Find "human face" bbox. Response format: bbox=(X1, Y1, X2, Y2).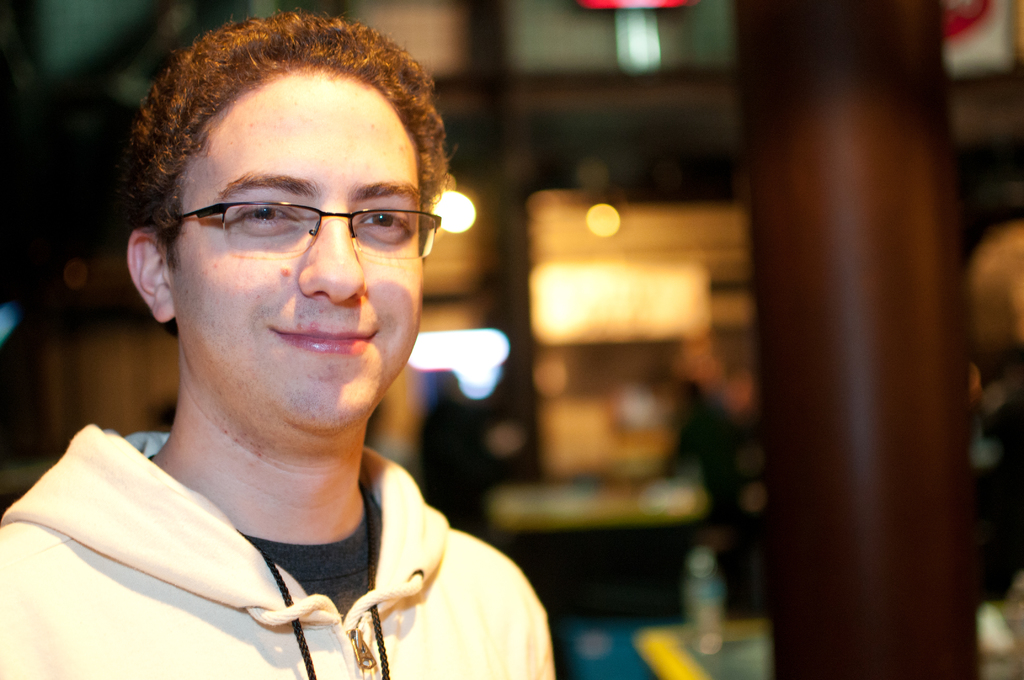
bbox=(177, 76, 421, 434).
